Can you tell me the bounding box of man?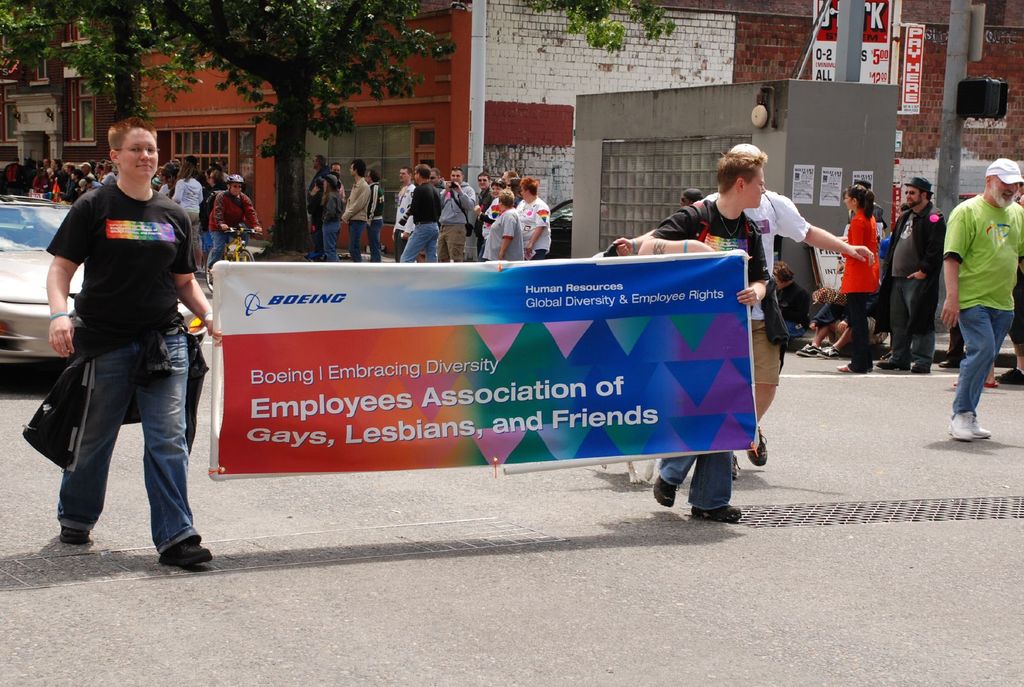
x1=42, y1=115, x2=227, y2=564.
